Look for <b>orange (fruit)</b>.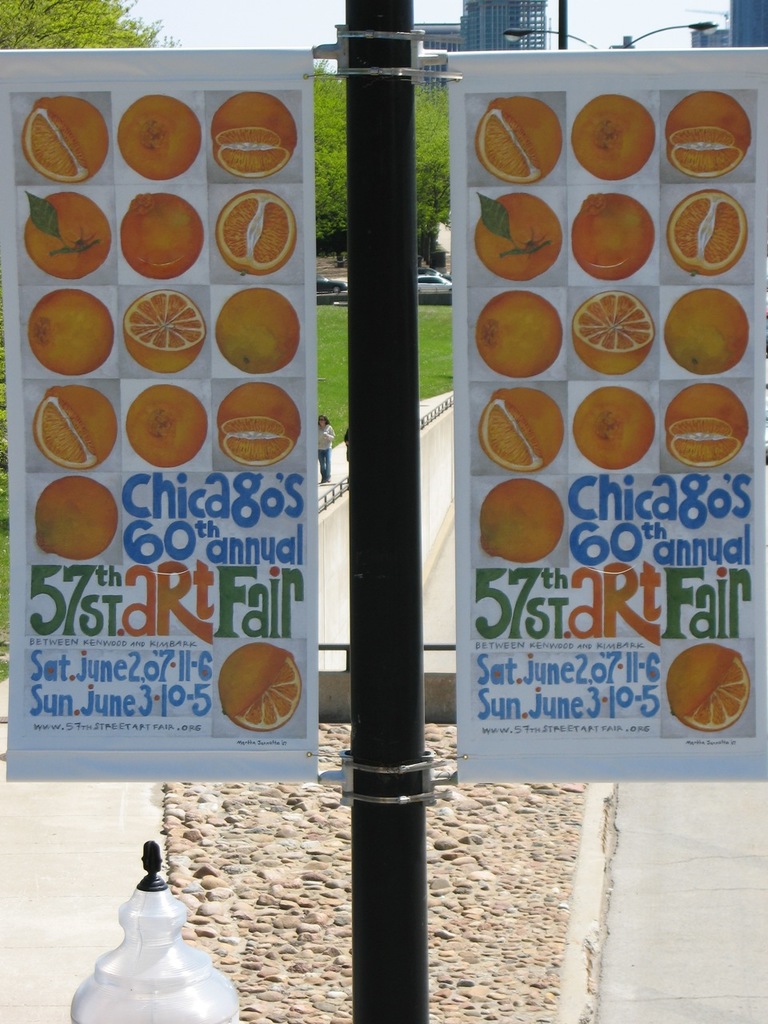
Found: (669, 386, 751, 470).
